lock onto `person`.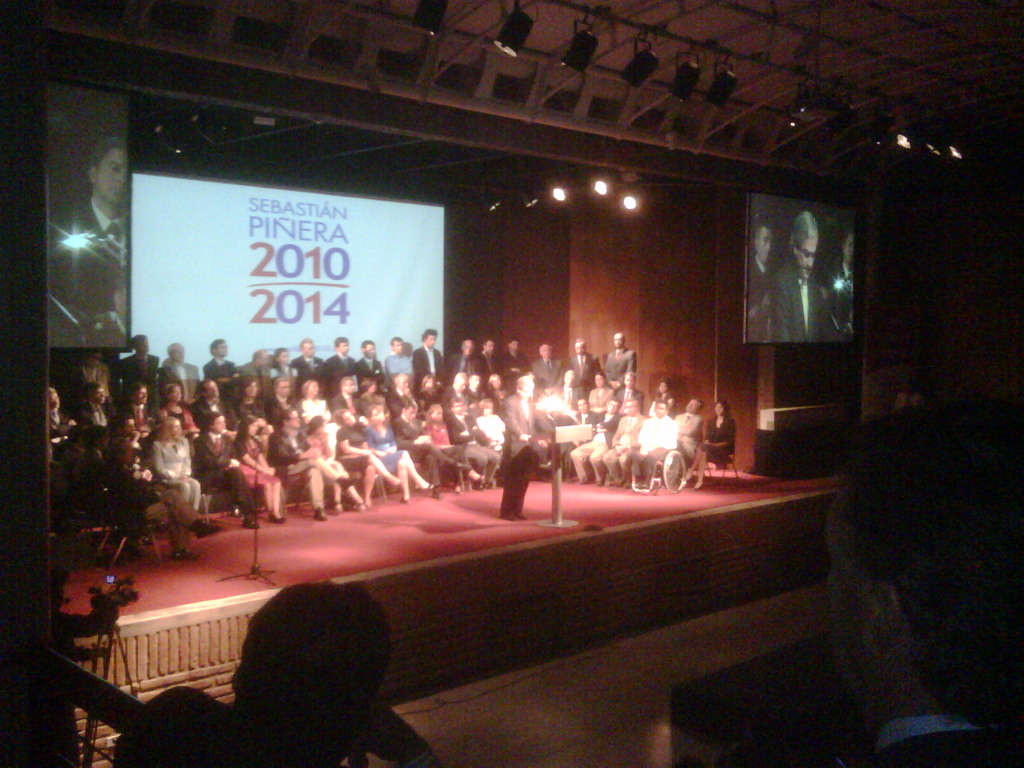
Locked: x1=291 y1=342 x2=322 y2=386.
